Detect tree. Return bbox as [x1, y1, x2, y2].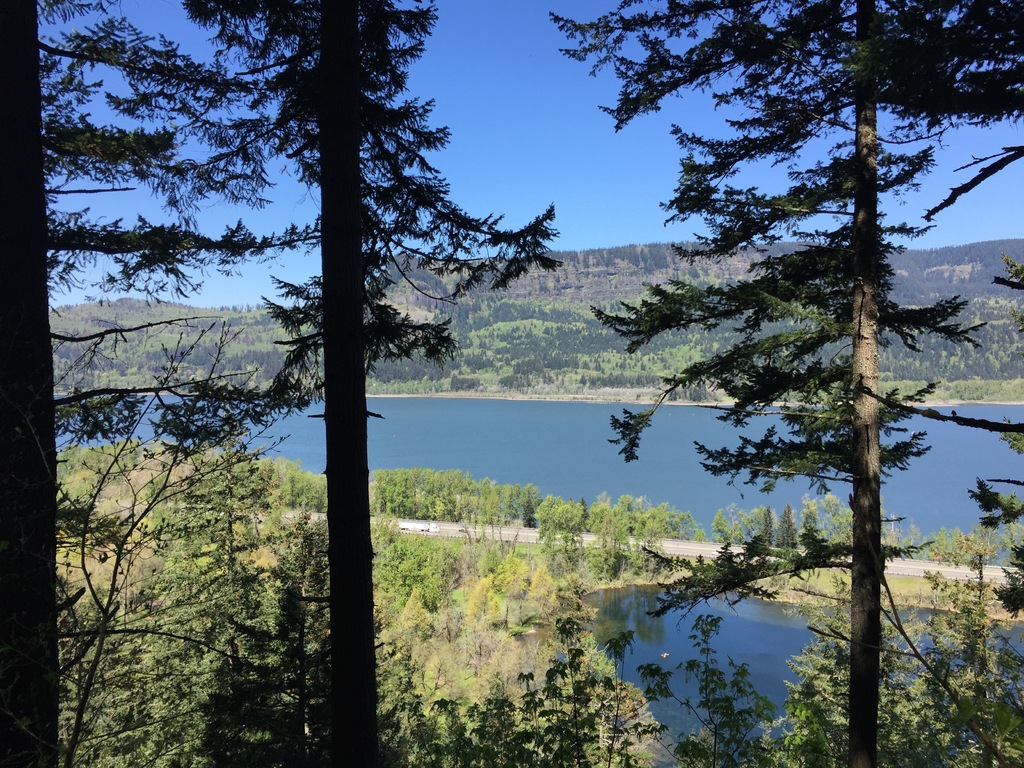
[630, 45, 979, 767].
